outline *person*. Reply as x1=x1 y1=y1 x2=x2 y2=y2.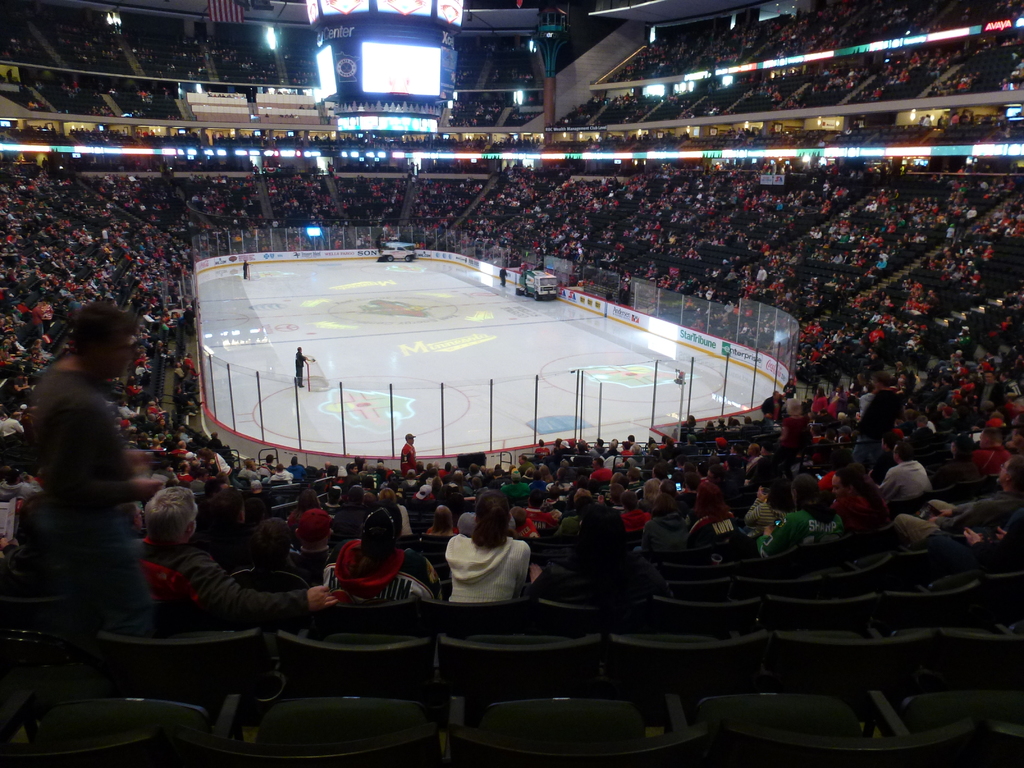
x1=970 y1=429 x2=1002 y2=477.
